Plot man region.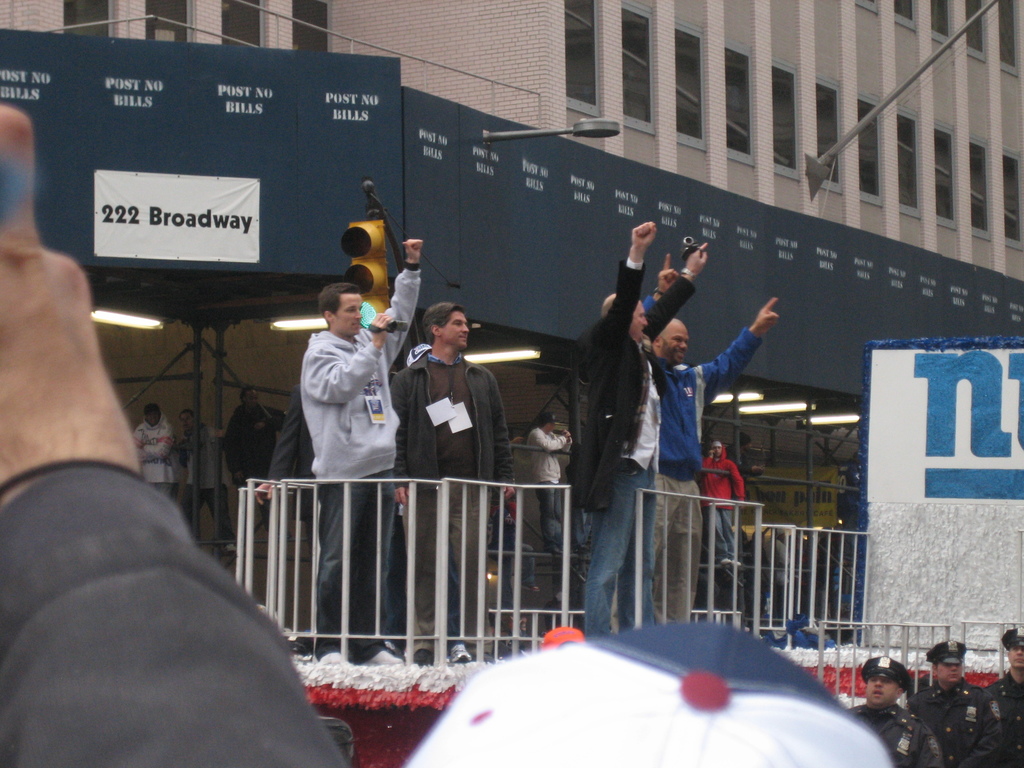
Plotted at Rect(982, 627, 1023, 767).
